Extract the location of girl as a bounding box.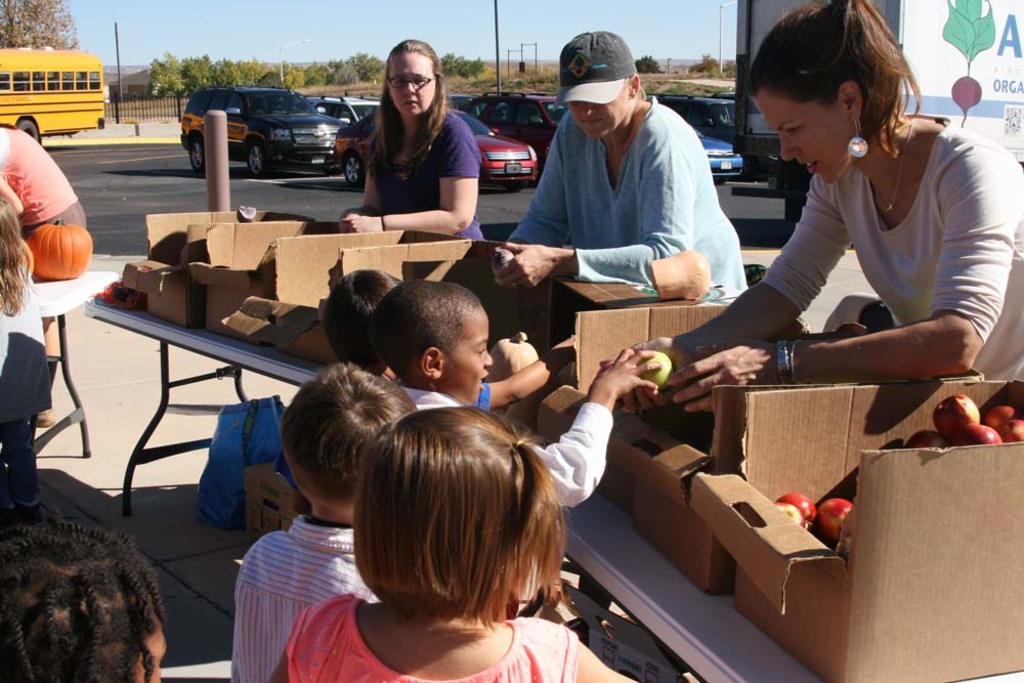
(left=0, top=507, right=169, bottom=682).
